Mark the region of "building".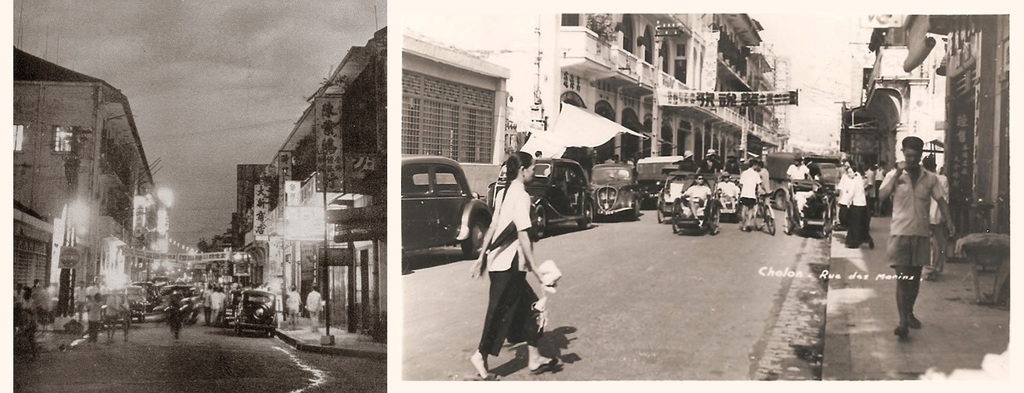
Region: [3, 47, 163, 319].
